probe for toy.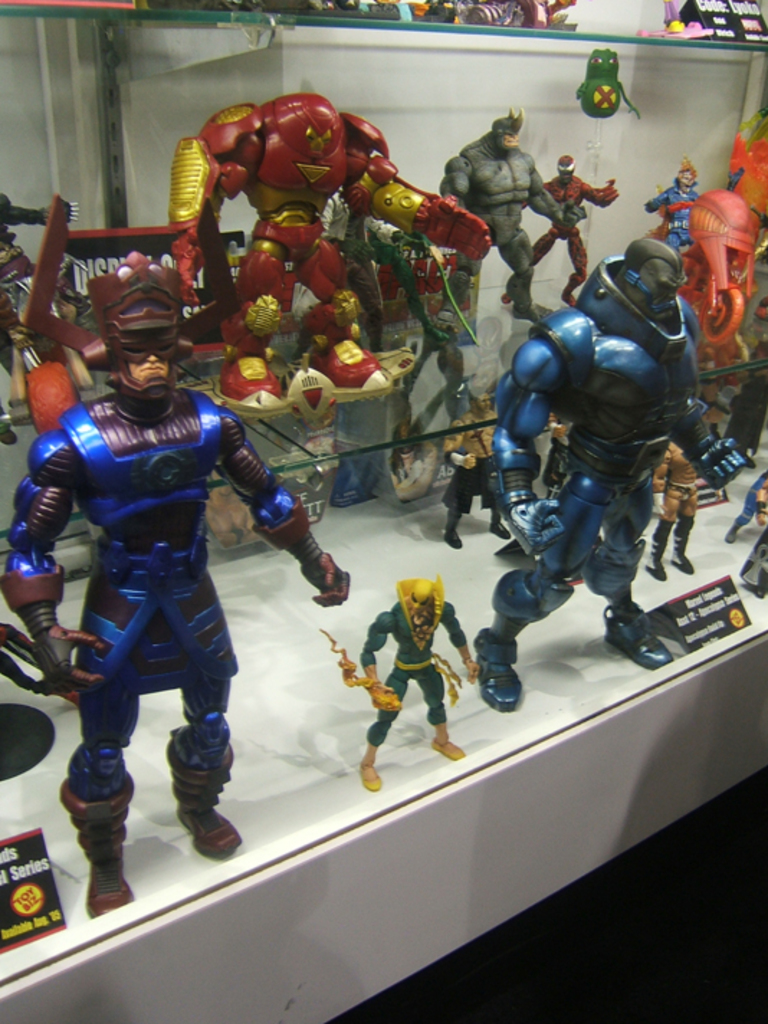
Probe result: bbox=[647, 424, 706, 588].
